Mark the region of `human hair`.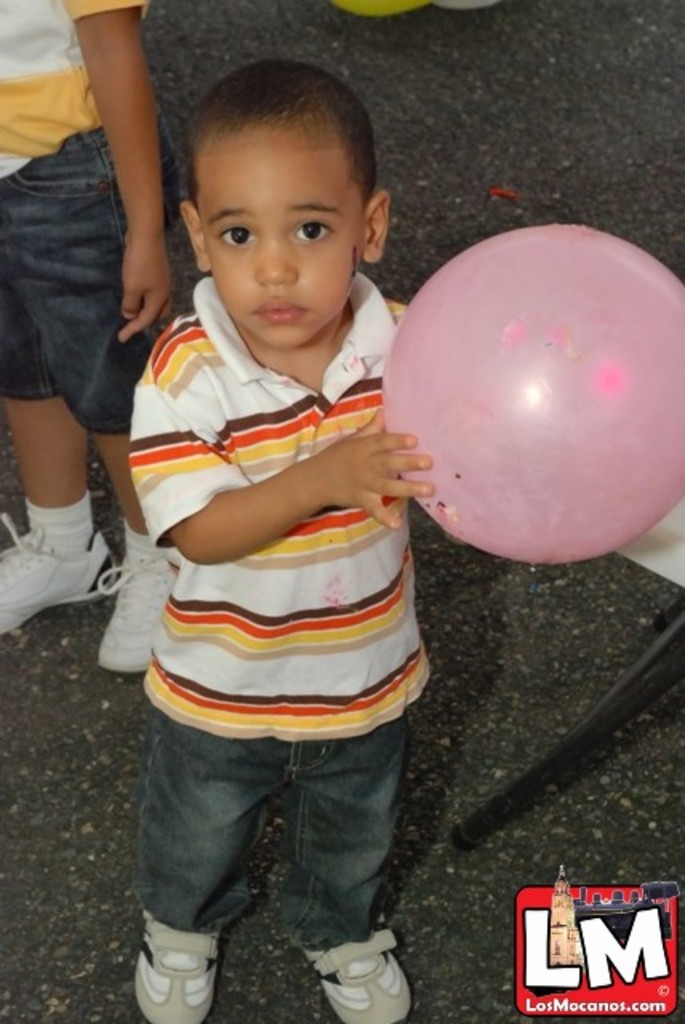
Region: (x1=181, y1=61, x2=376, y2=226).
